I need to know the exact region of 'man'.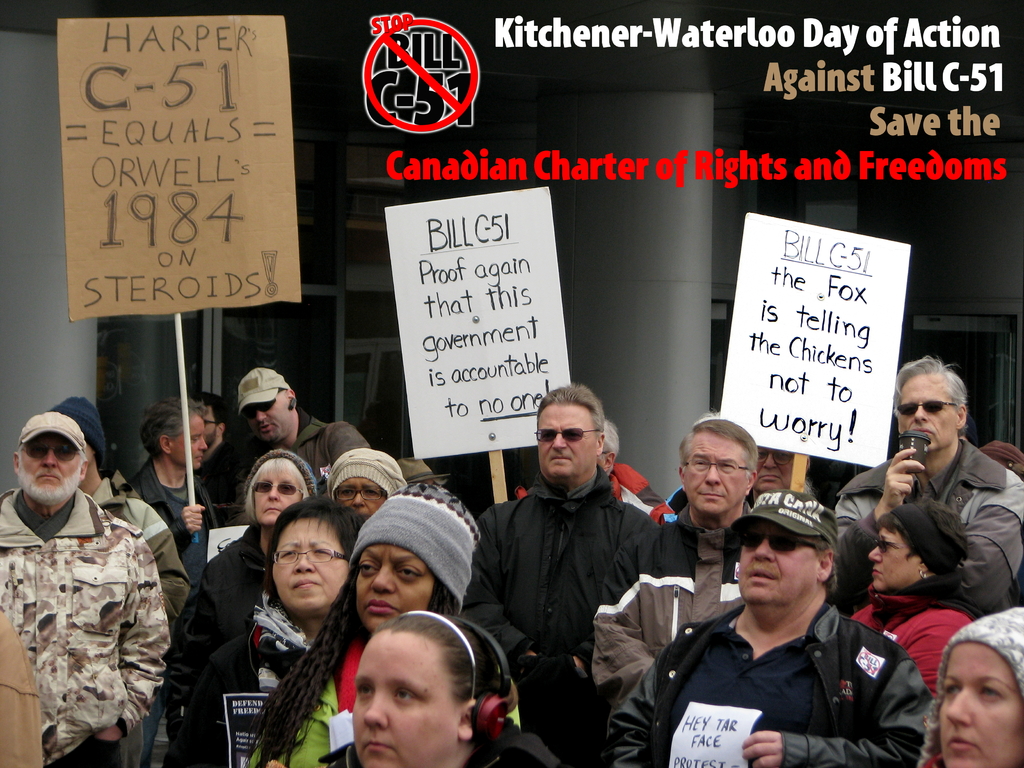
Region: 837:353:1023:618.
